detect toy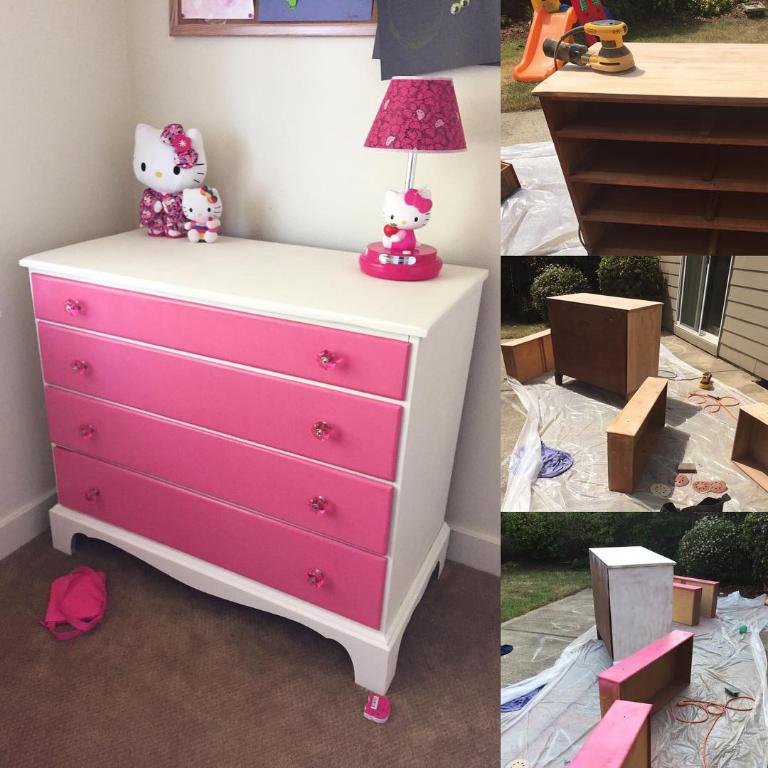
region(180, 184, 224, 245)
